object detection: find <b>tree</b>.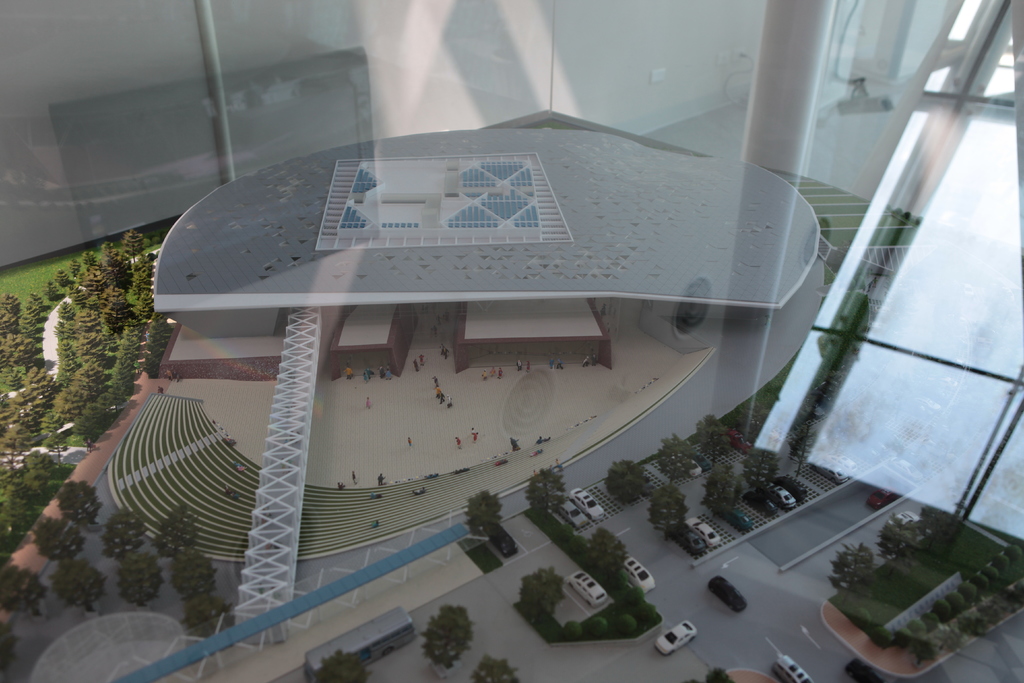
detection(829, 543, 872, 591).
